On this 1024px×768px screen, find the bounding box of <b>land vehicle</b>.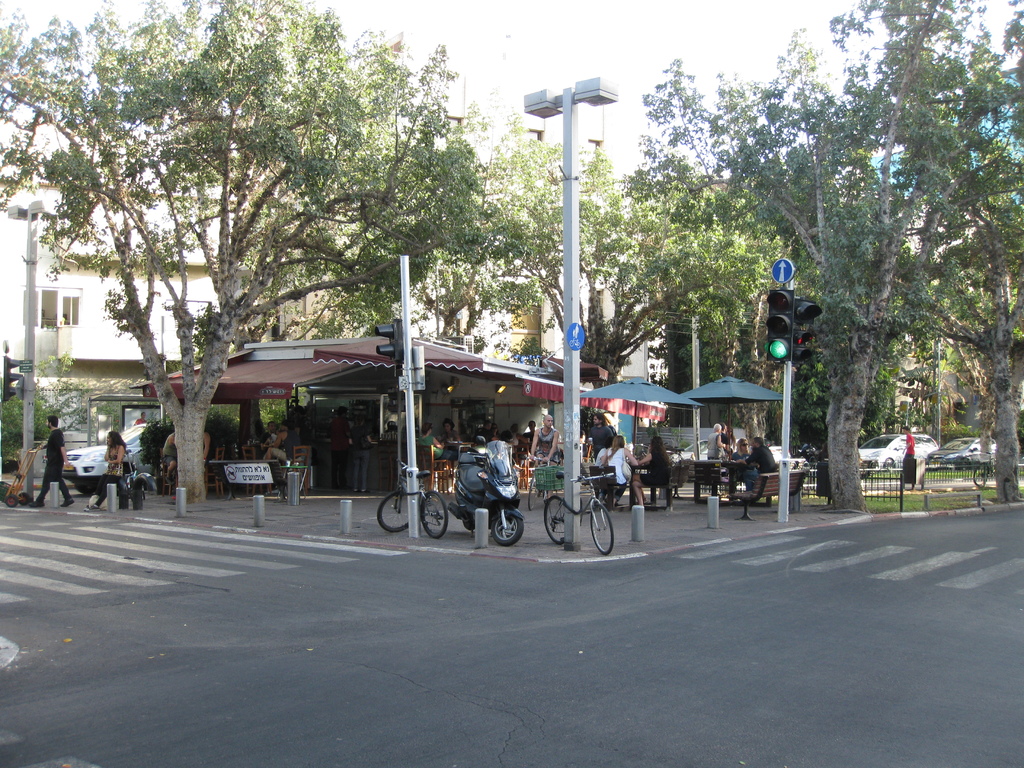
Bounding box: [374,460,447,540].
